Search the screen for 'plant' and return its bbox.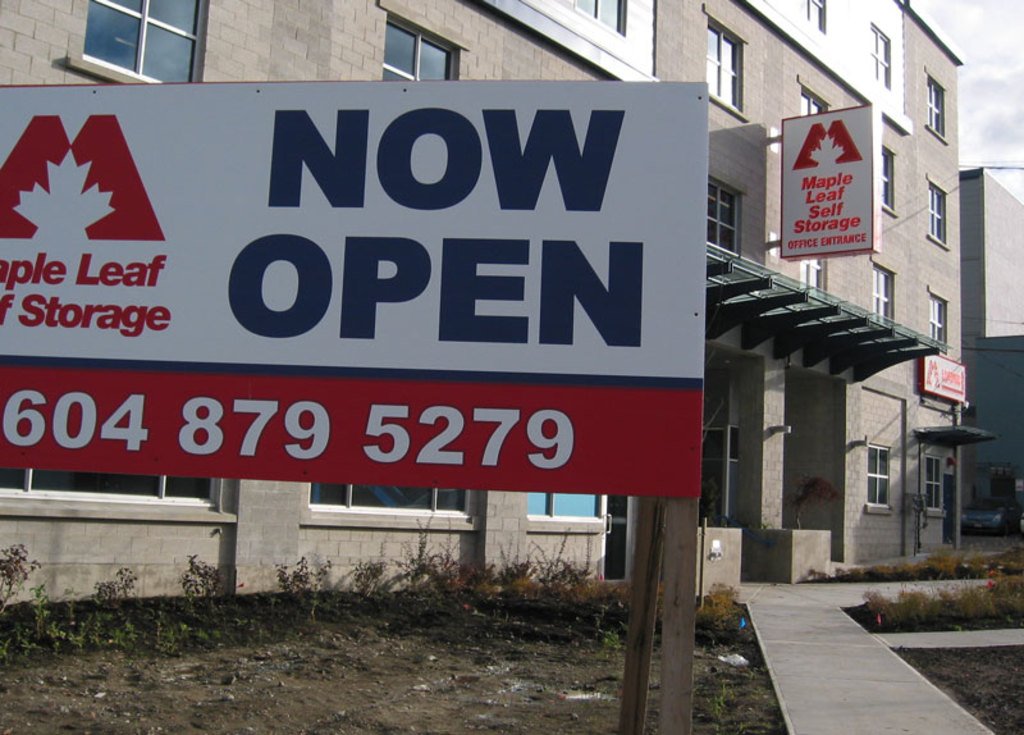
Found: 707:481:739:525.
